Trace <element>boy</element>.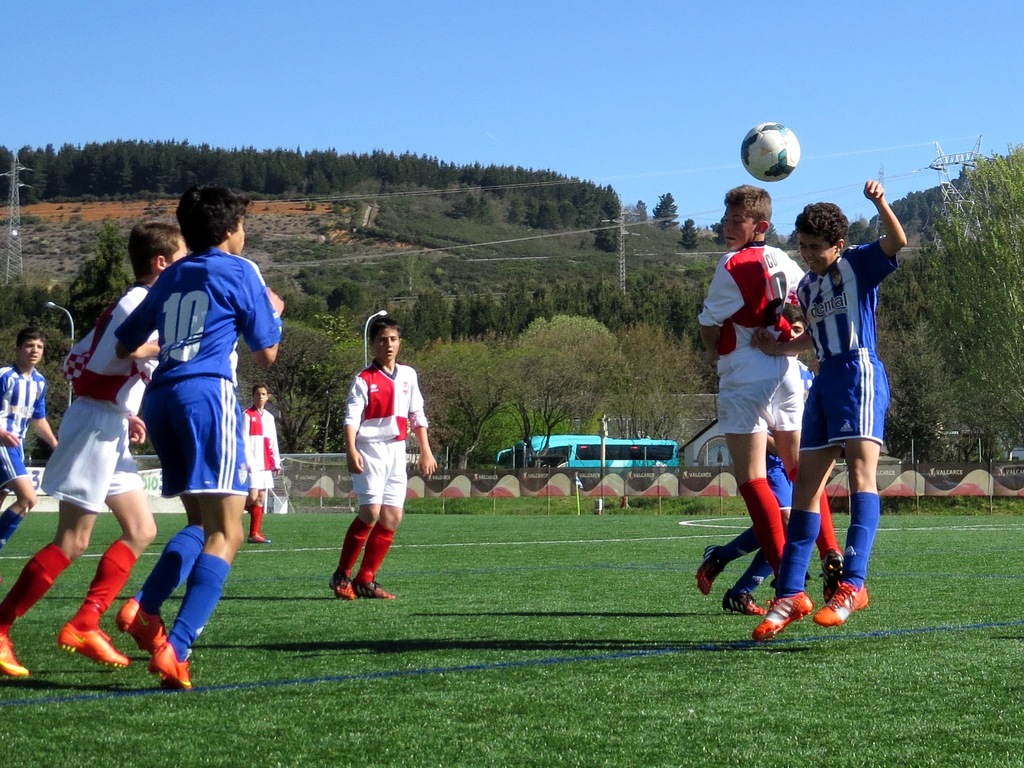
Traced to <bbox>696, 171, 810, 652</bbox>.
